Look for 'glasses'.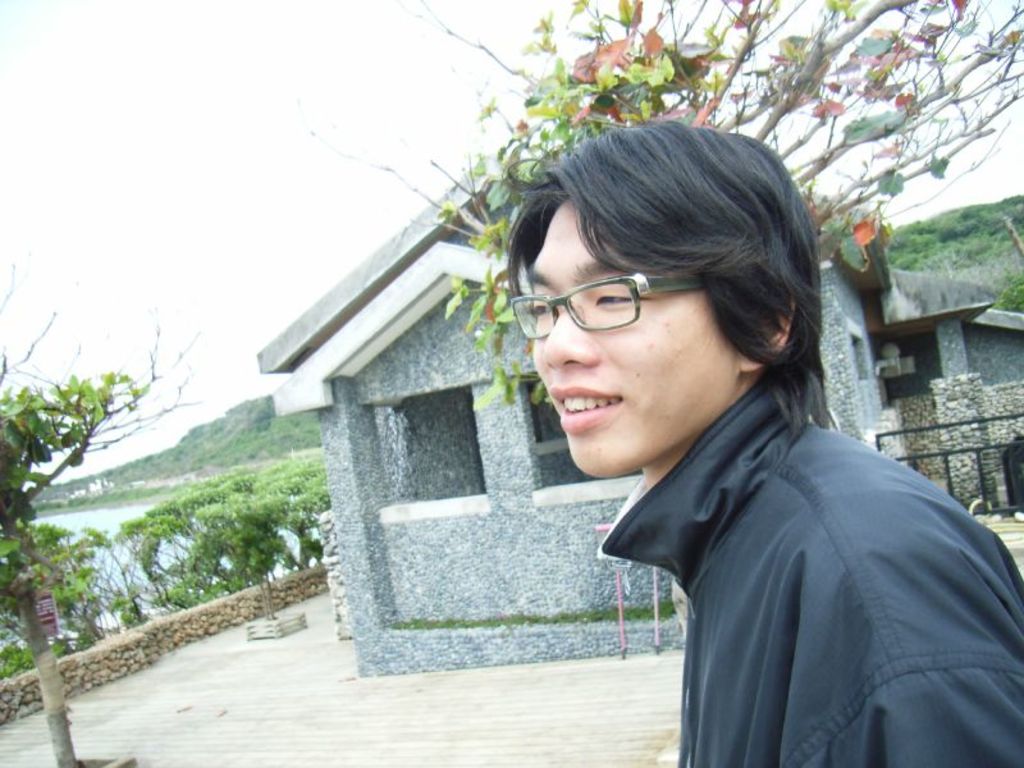
Found: bbox=[507, 274, 708, 343].
